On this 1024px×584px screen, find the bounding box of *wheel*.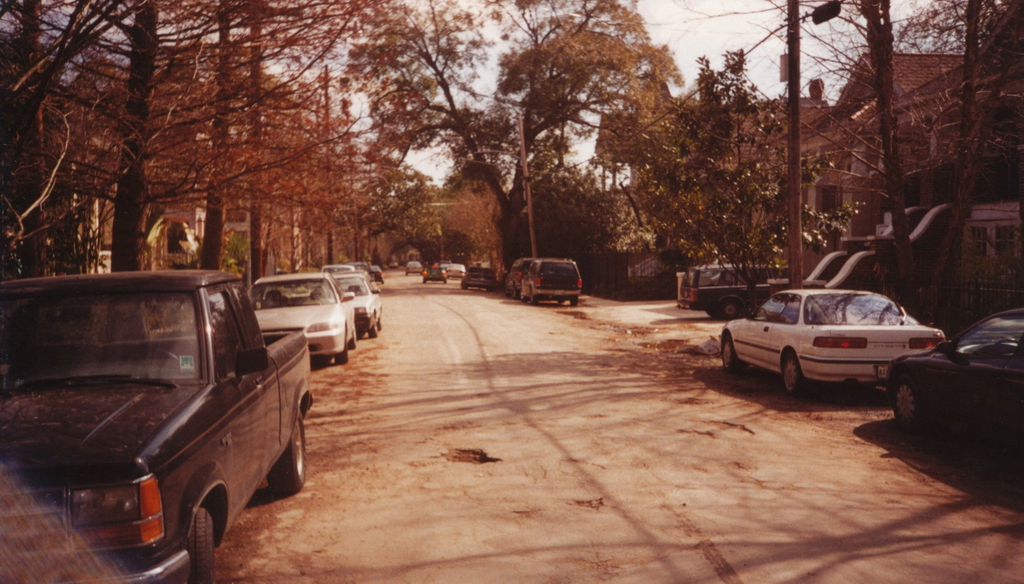
Bounding box: bbox=[719, 298, 744, 318].
